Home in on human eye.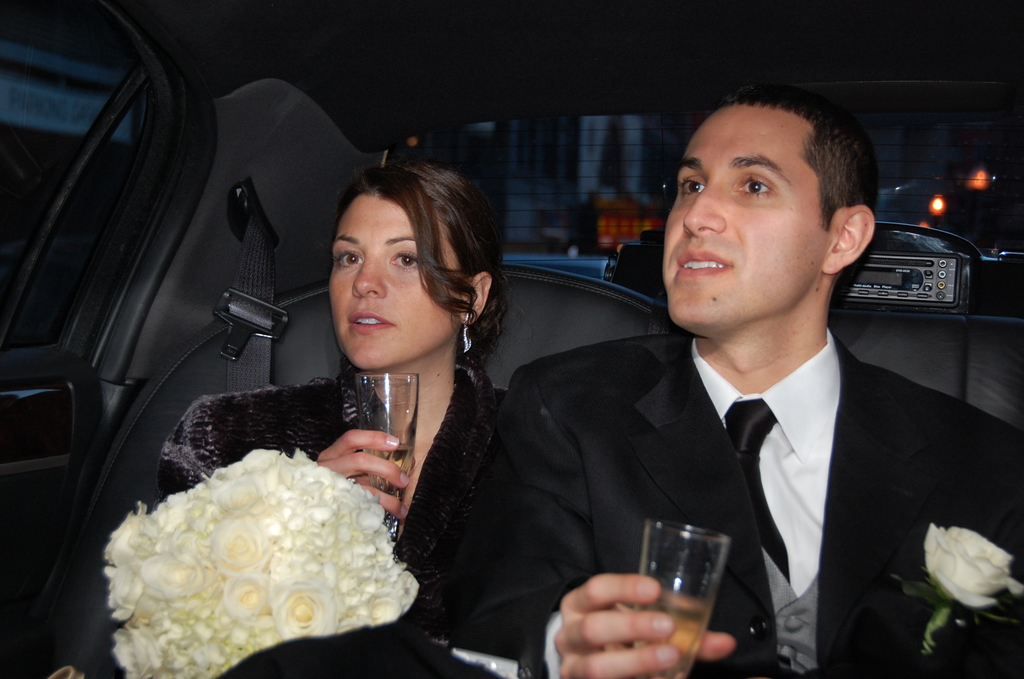
Homed in at 334, 250, 365, 268.
